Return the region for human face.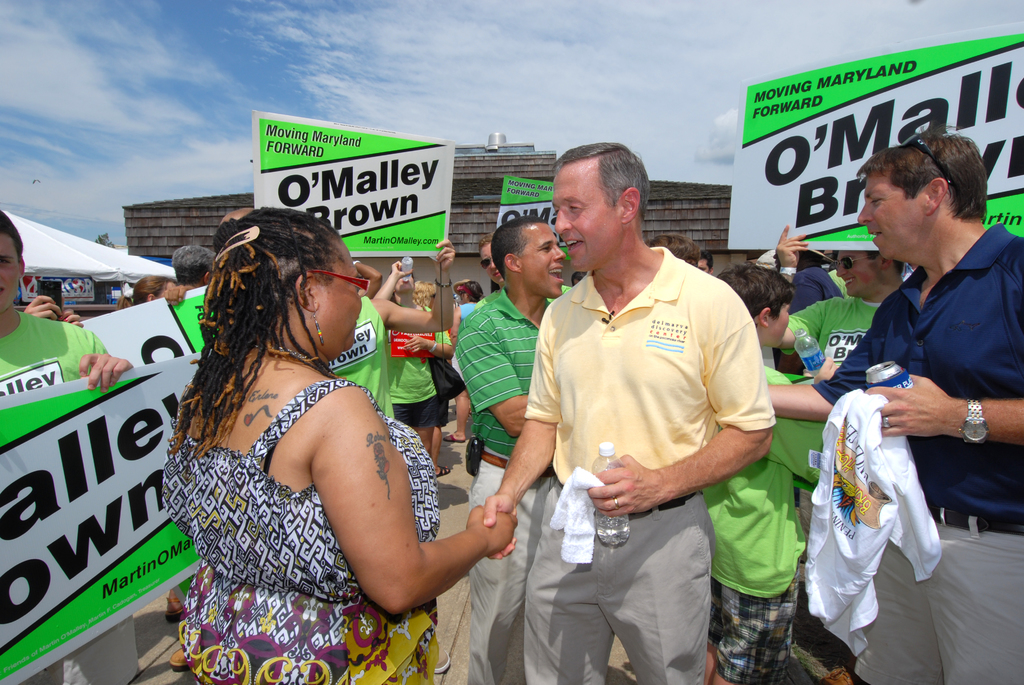
<region>521, 223, 563, 297</region>.
